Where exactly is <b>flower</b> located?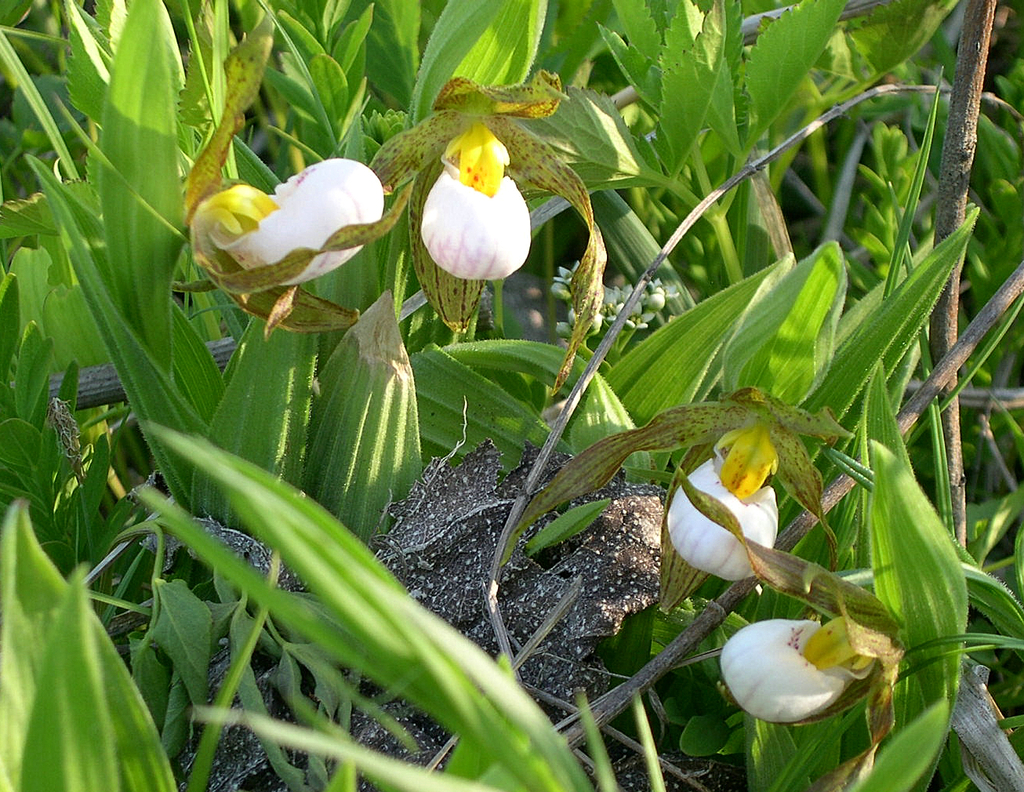
Its bounding box is 665,456,783,590.
